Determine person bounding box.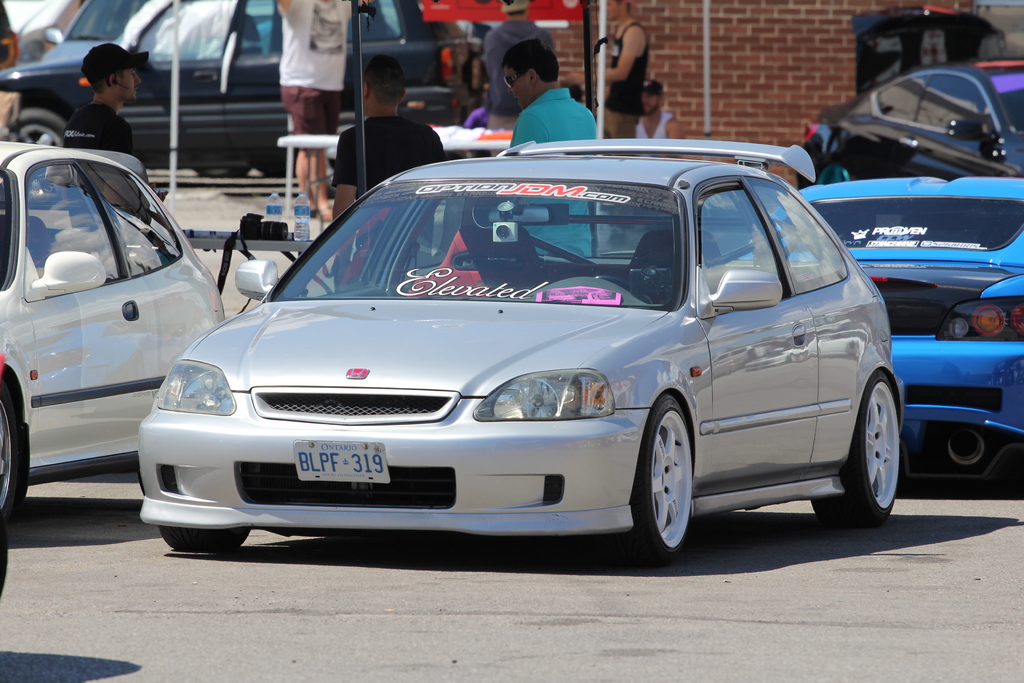
Determined: box=[480, 0, 553, 156].
